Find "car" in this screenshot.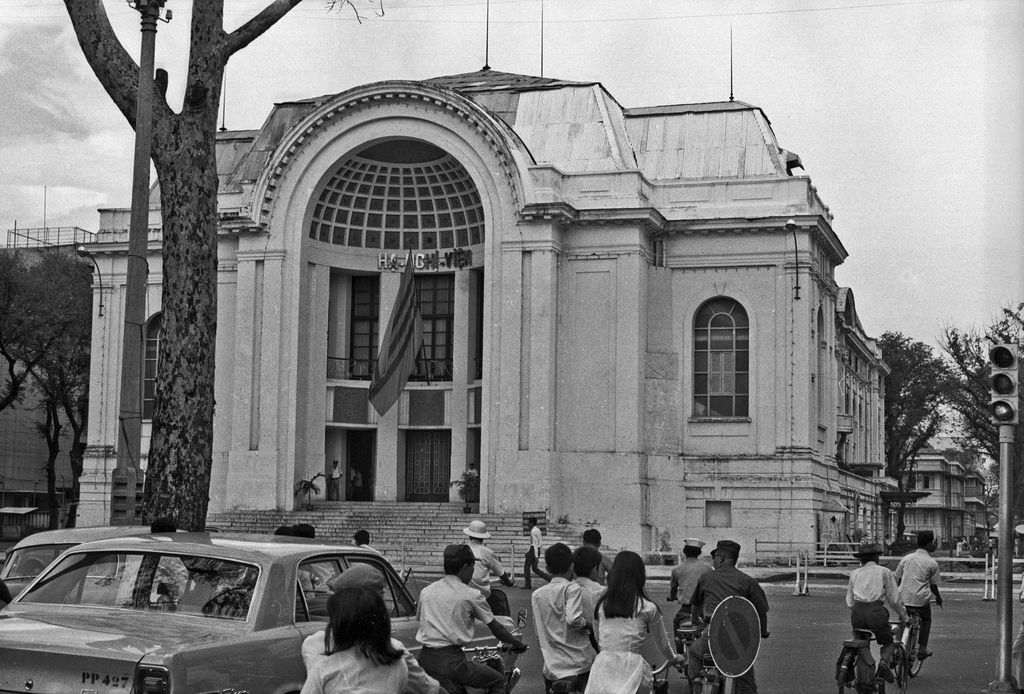
The bounding box for "car" is crop(0, 528, 518, 693).
